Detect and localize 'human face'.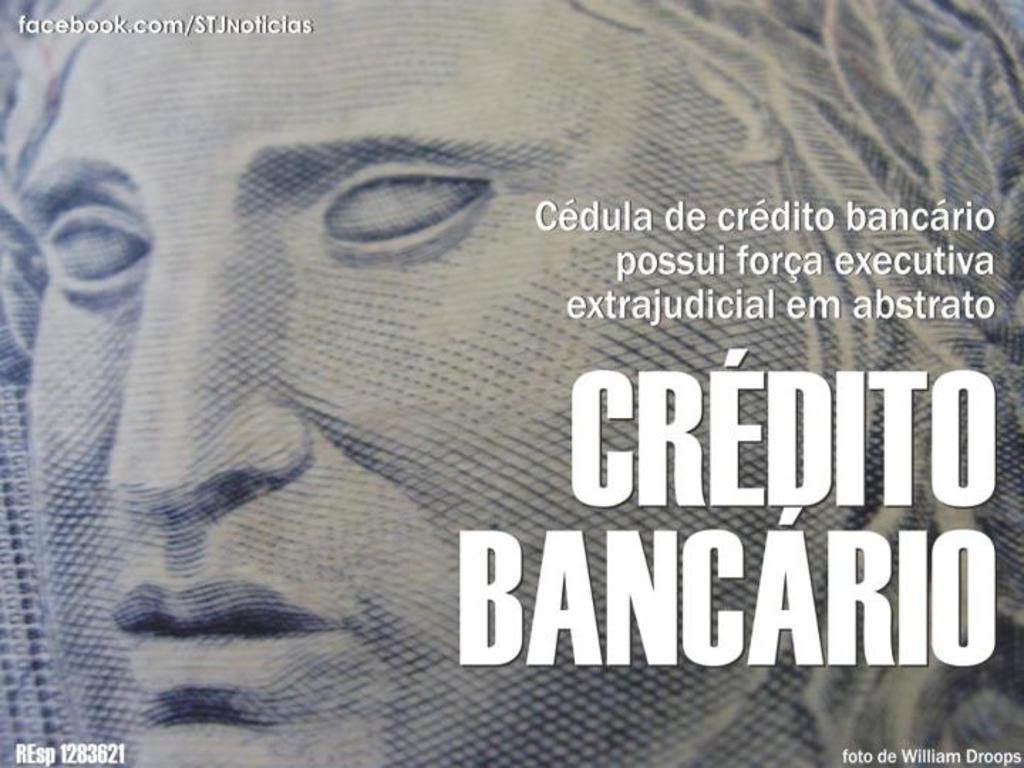
Localized at left=18, top=0, right=815, bottom=767.
